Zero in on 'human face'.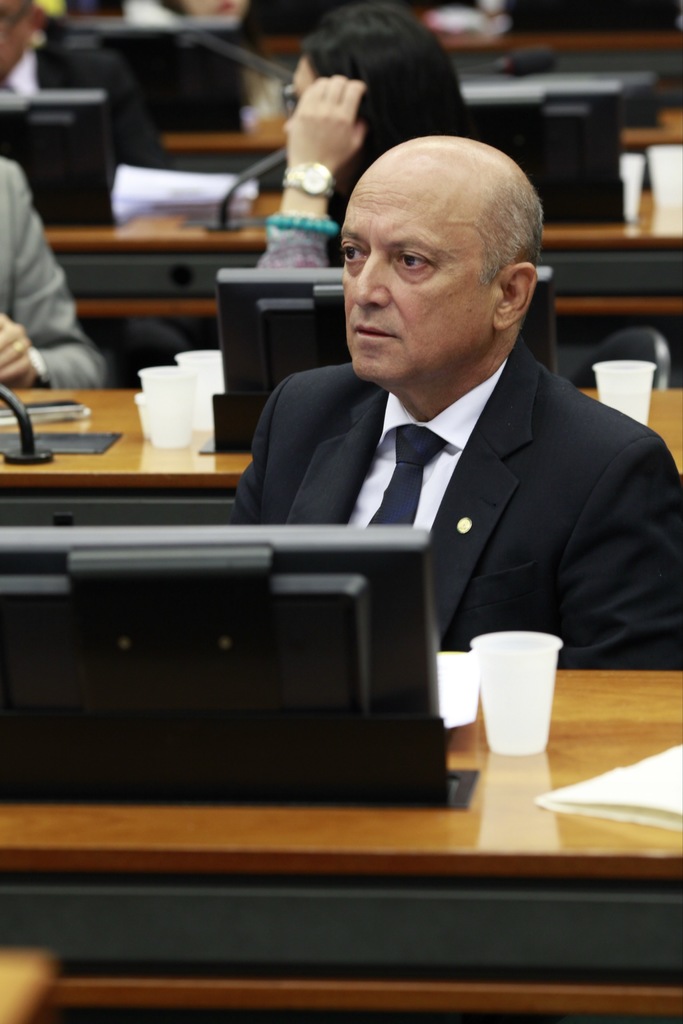
Zeroed in: x1=283, y1=54, x2=321, y2=125.
